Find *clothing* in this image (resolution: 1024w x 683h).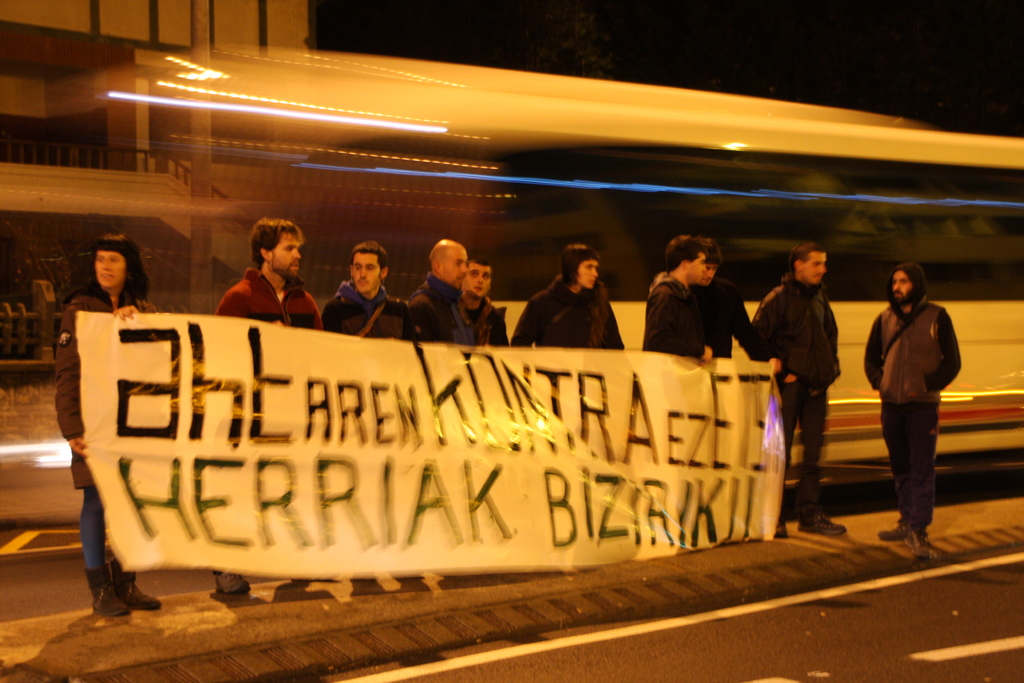
l=60, t=292, r=150, b=583.
